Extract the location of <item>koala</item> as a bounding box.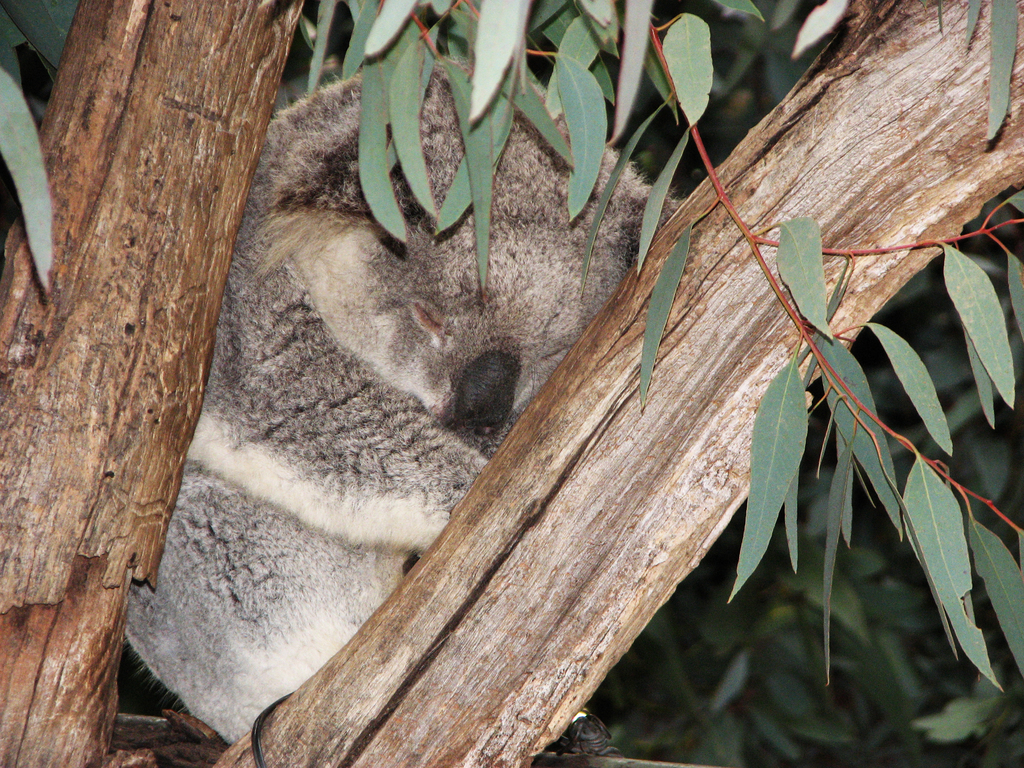
Rect(122, 56, 680, 741).
